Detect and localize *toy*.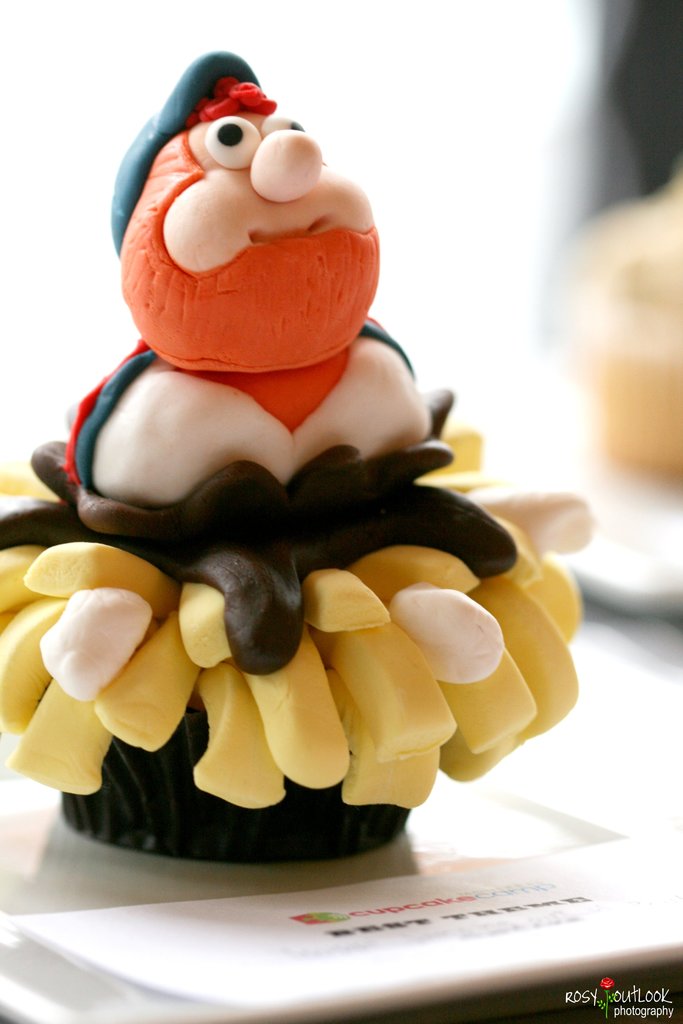
Localized at Rect(65, 47, 424, 517).
